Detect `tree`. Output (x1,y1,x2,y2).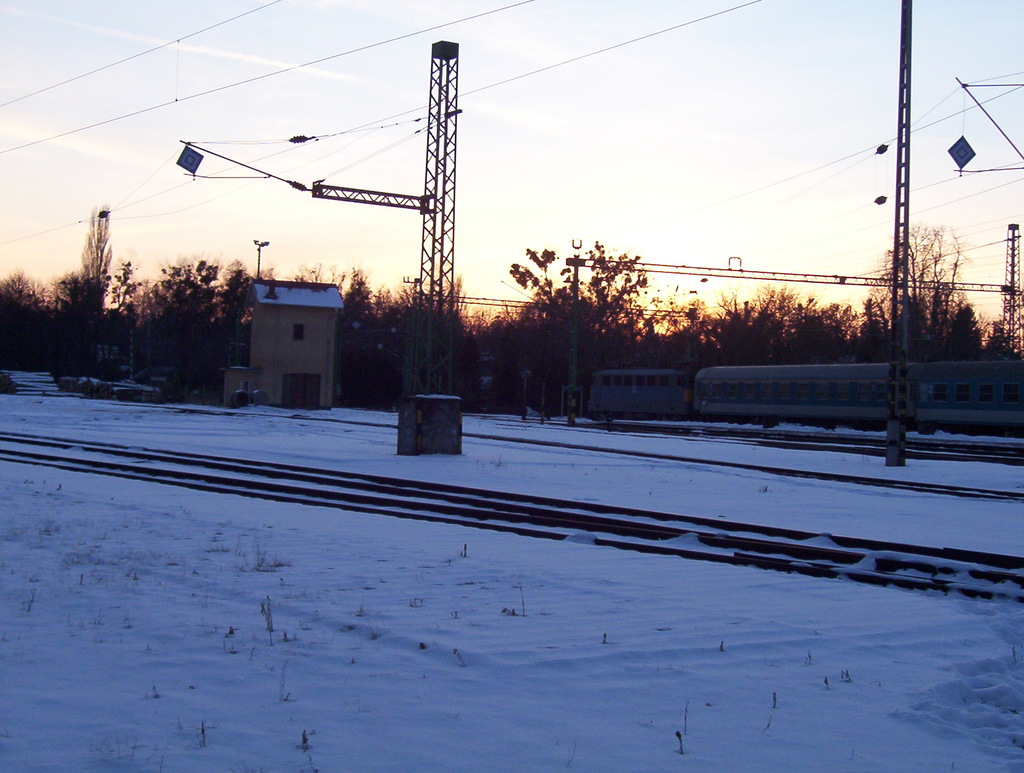
(511,222,659,353).
